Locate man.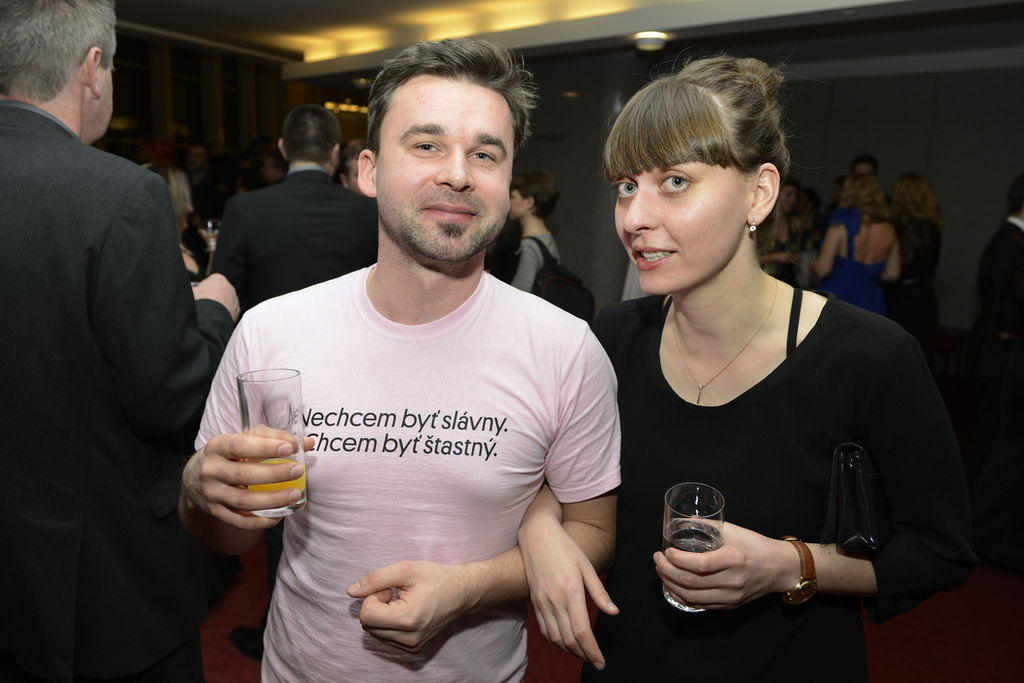
Bounding box: x1=974, y1=178, x2=1023, y2=470.
